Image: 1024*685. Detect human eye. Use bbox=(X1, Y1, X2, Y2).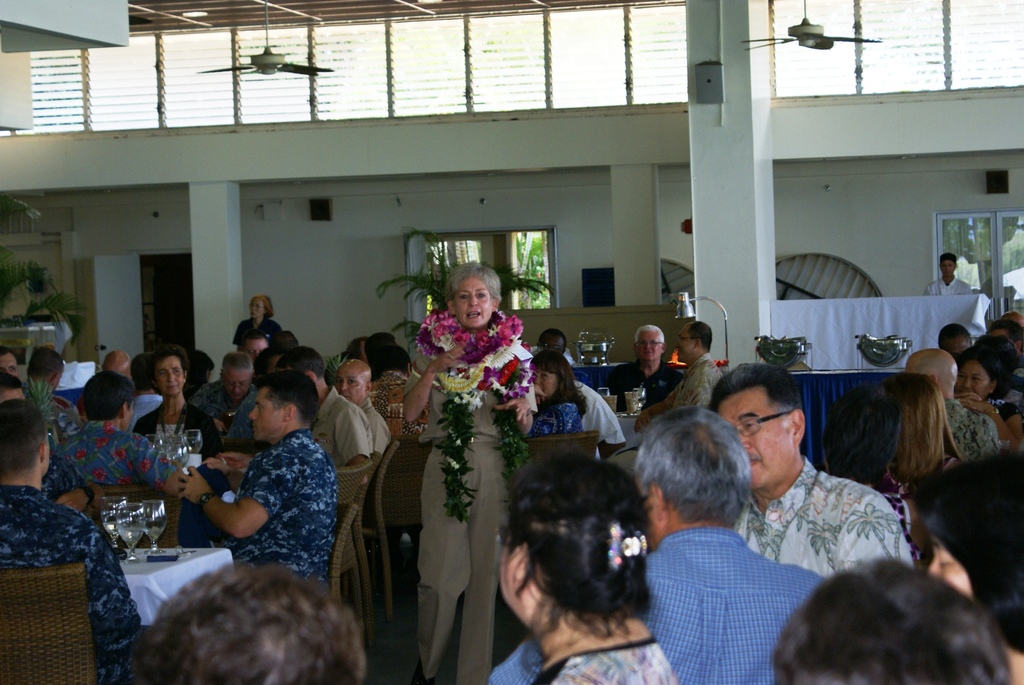
bbox=(540, 373, 548, 378).
